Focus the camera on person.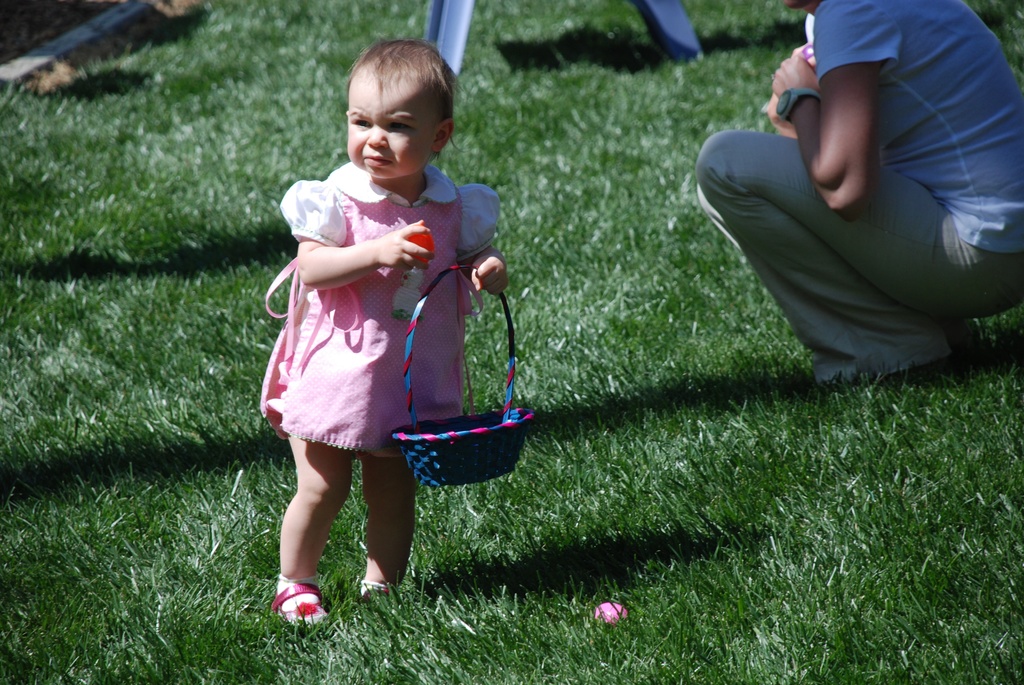
Focus region: <region>696, 0, 1023, 391</region>.
